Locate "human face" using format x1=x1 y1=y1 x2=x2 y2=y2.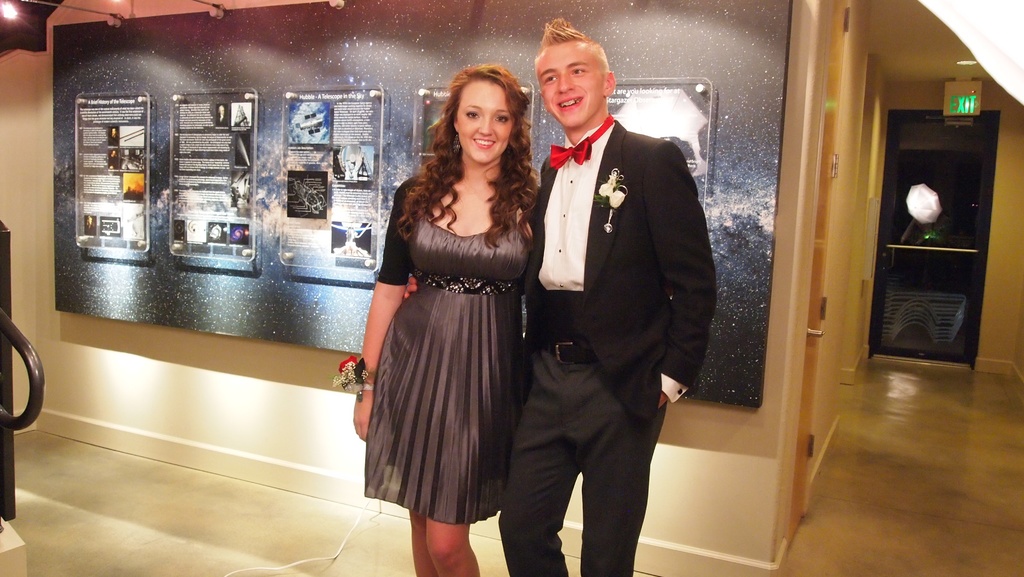
x1=458 y1=77 x2=511 y2=159.
